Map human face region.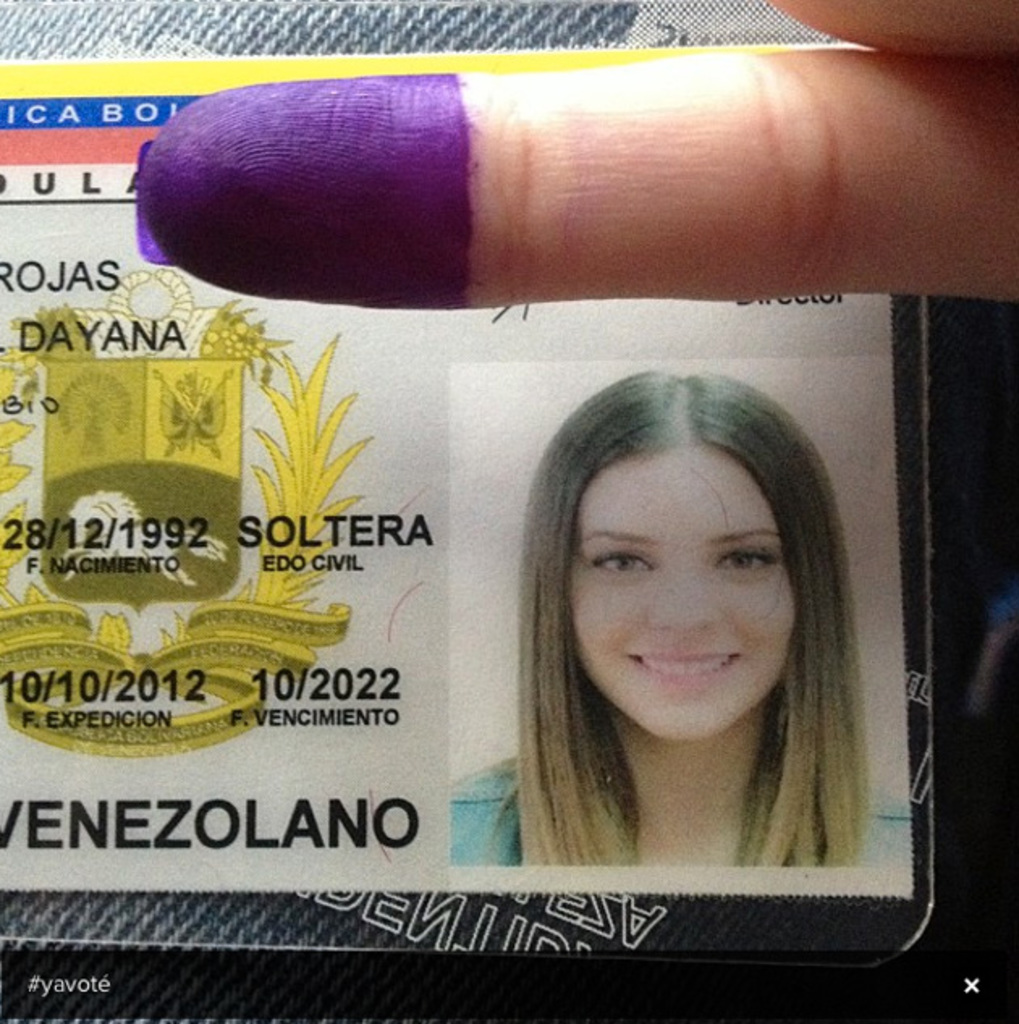
Mapped to 566/446/797/738.
